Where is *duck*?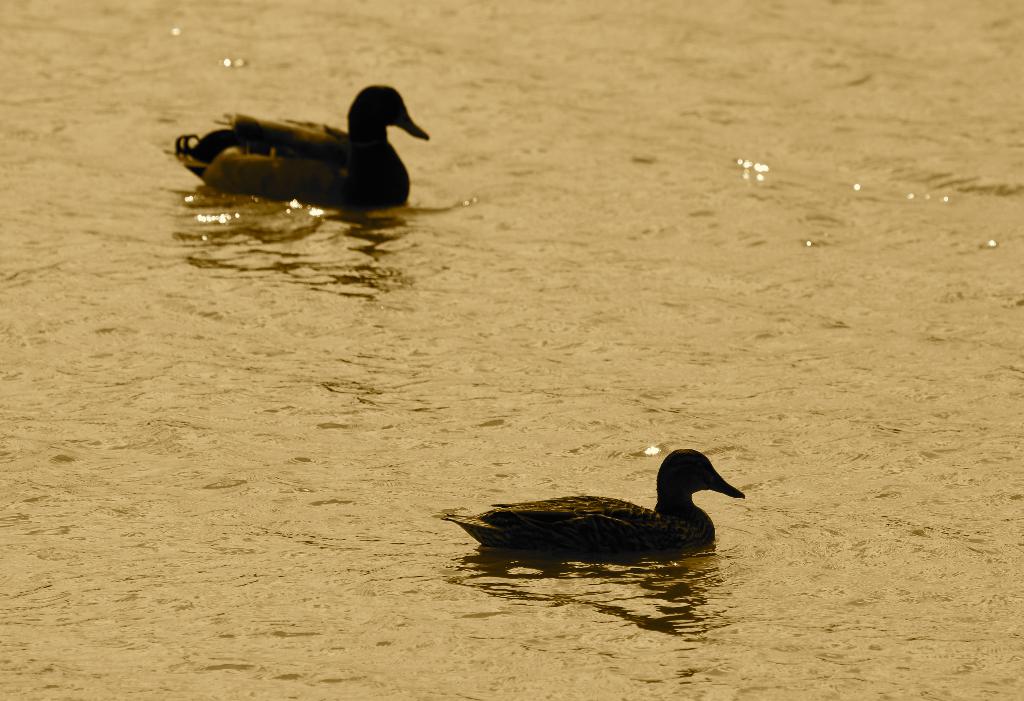
<box>445,450,751,549</box>.
